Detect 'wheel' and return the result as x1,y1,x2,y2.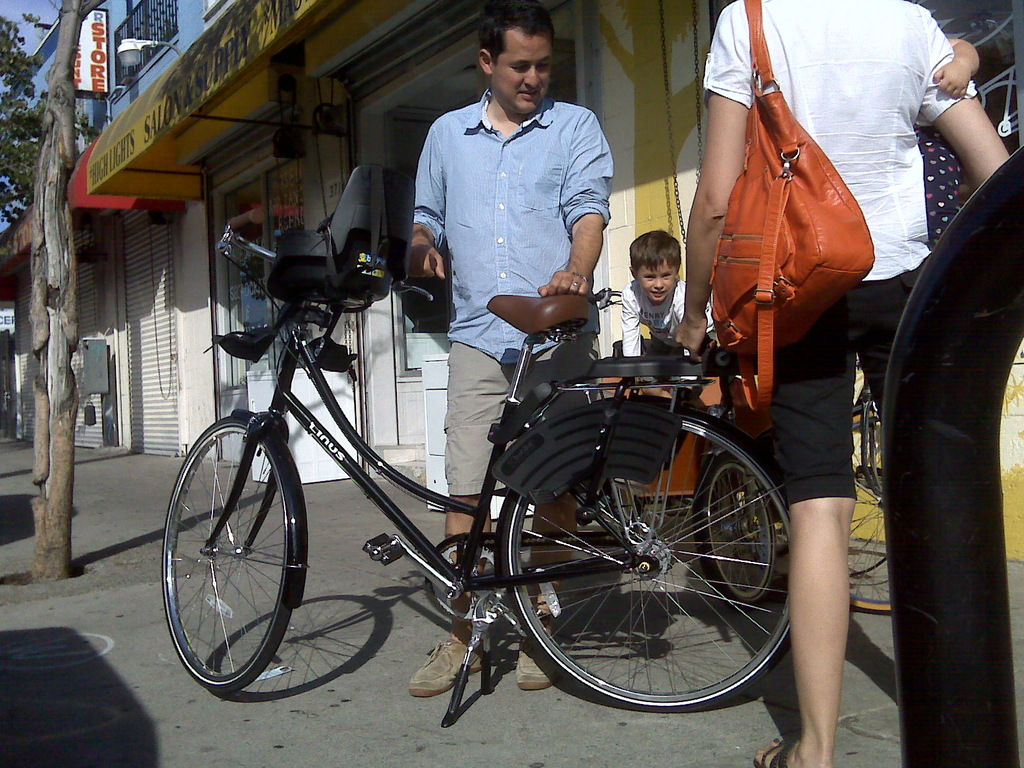
493,429,785,714.
